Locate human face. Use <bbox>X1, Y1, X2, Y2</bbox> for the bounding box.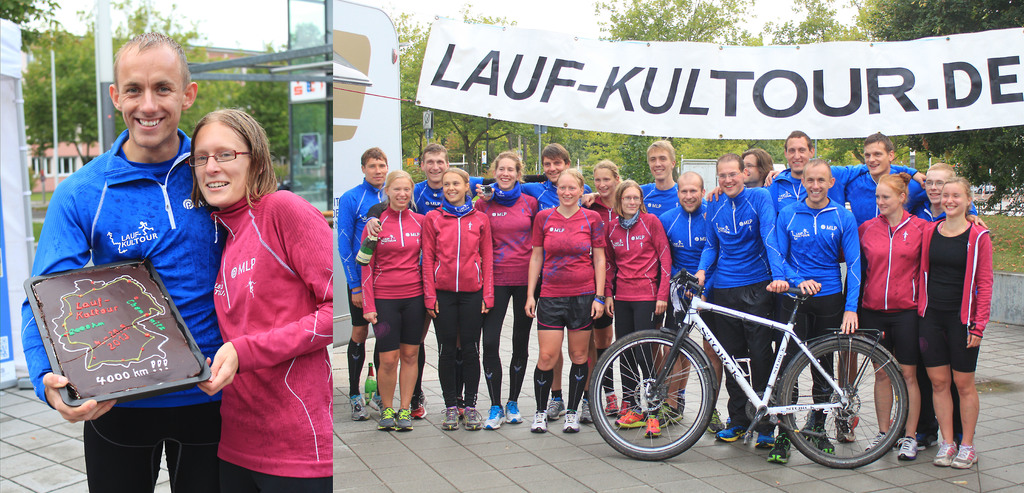
<bbox>388, 176, 412, 210</bbox>.
